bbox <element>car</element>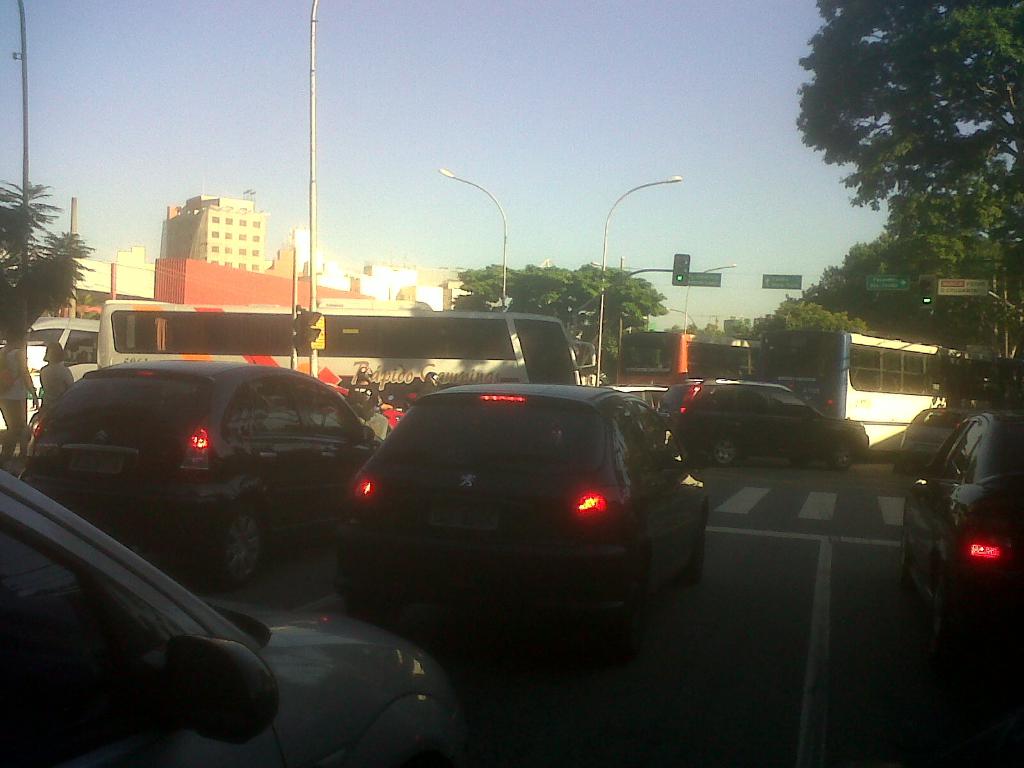
l=0, t=466, r=468, b=758
